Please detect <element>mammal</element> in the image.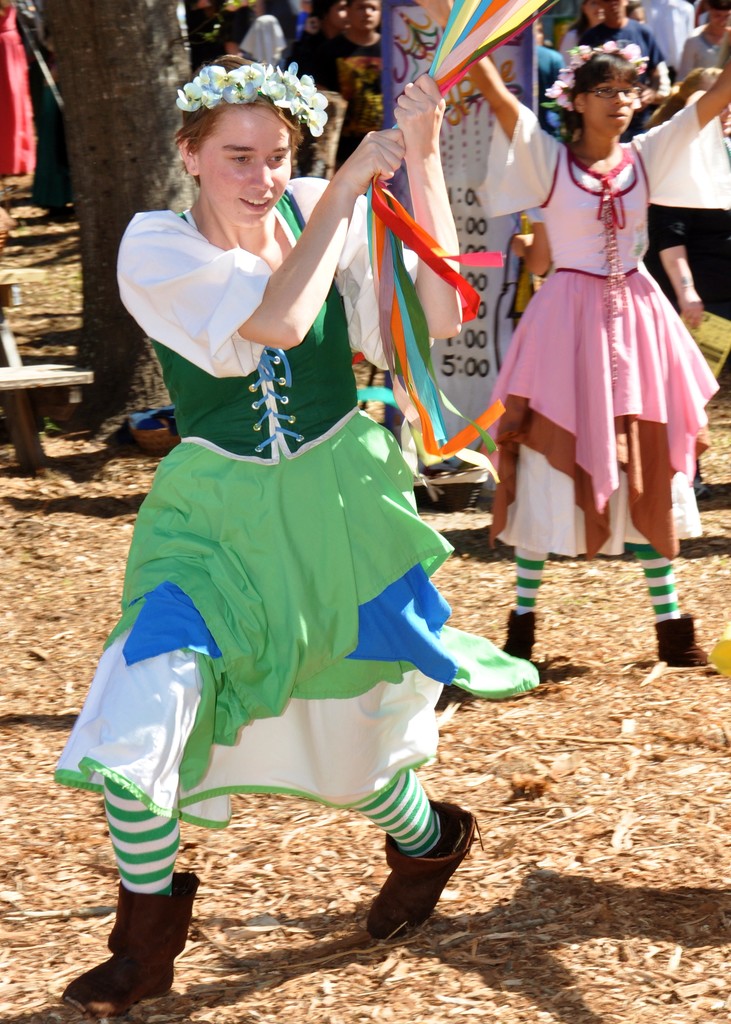
536,41,568,79.
